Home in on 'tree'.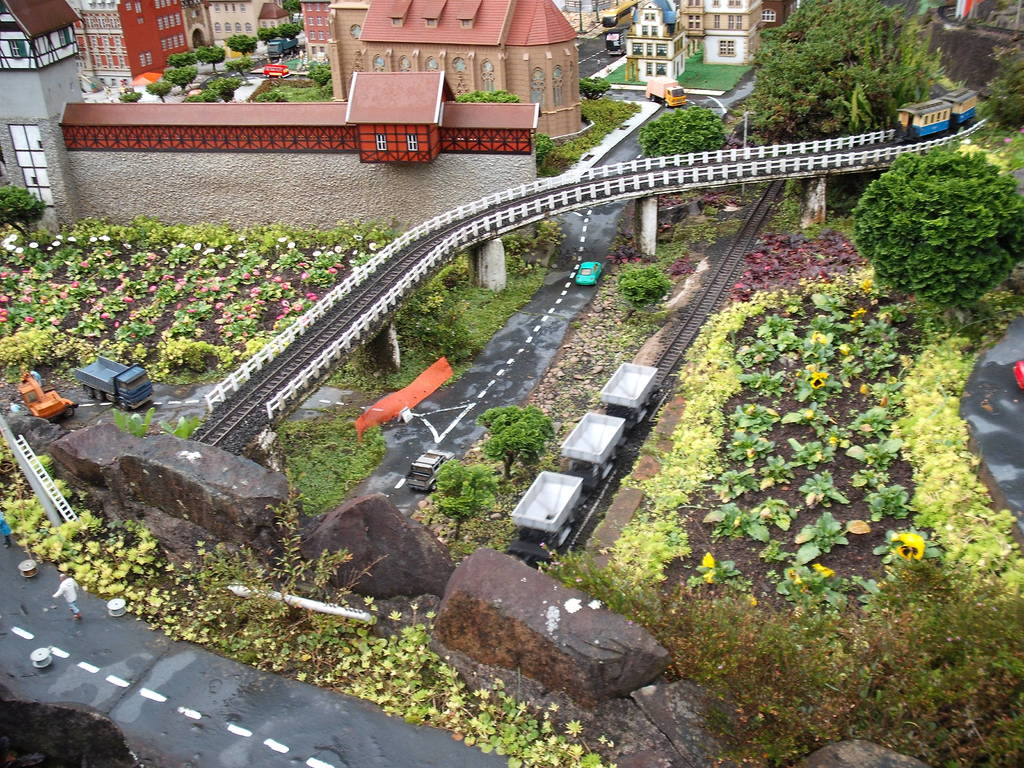
Homed in at [left=981, top=49, right=1023, bottom=132].
